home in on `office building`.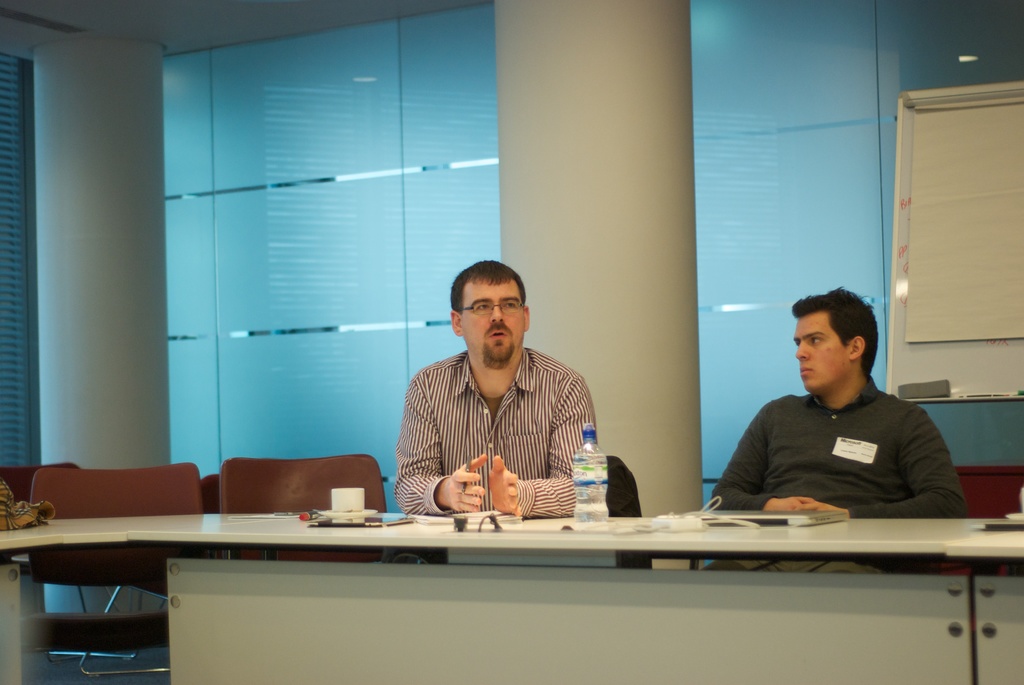
Homed in at detection(49, 67, 979, 684).
